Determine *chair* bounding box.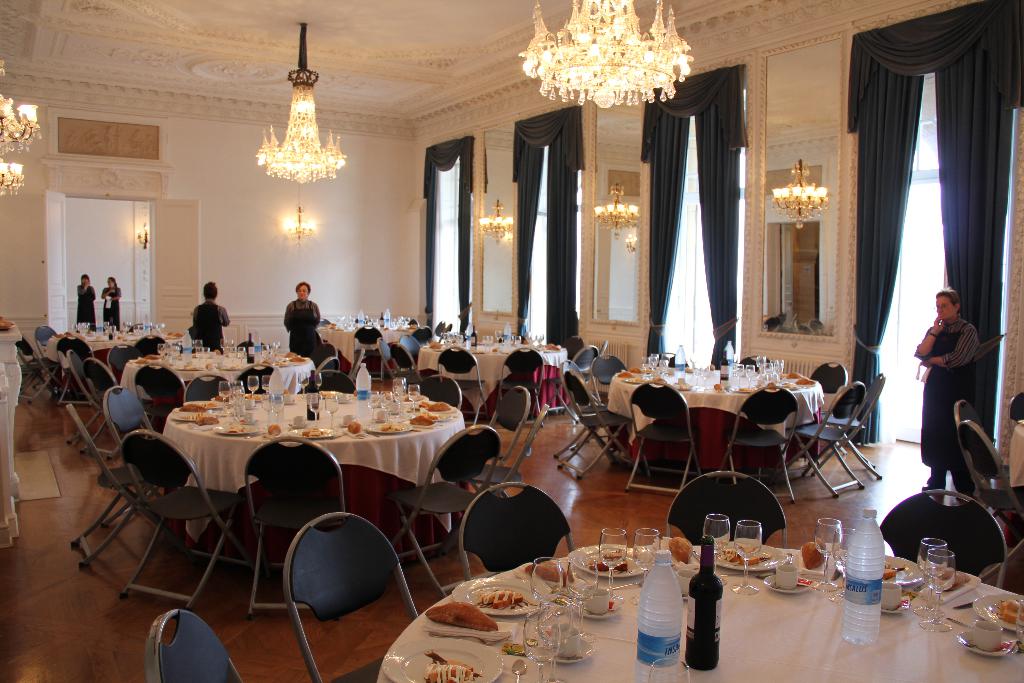
Determined: [284,504,422,682].
